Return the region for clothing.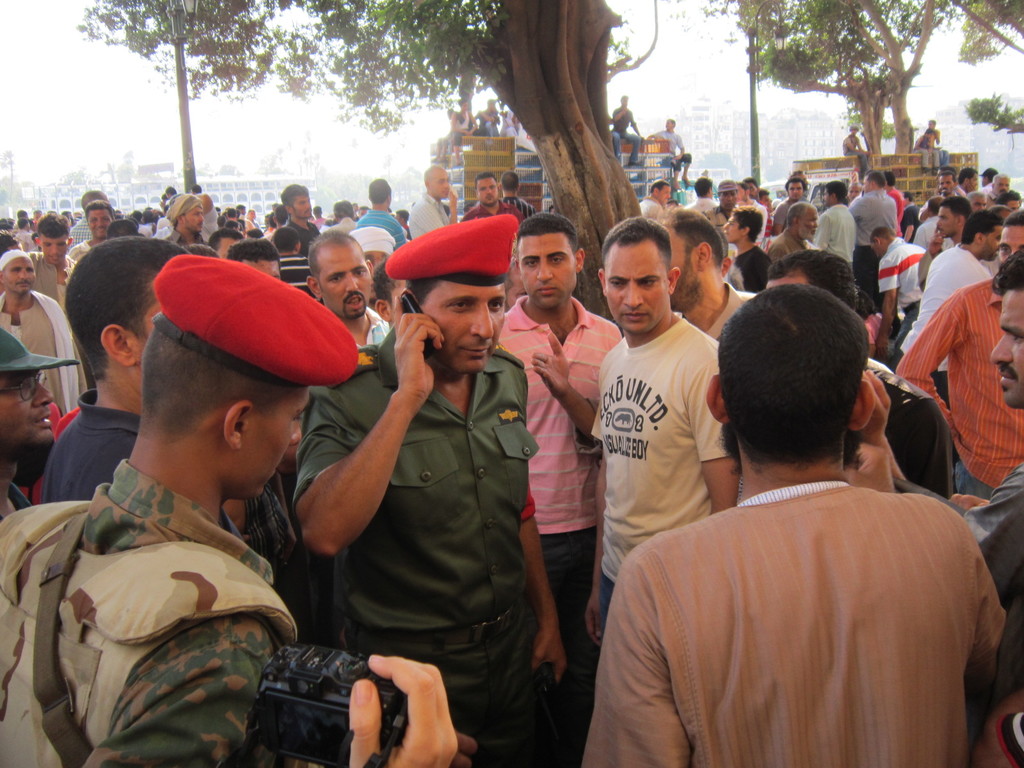
{"x1": 593, "y1": 321, "x2": 728, "y2": 630}.
